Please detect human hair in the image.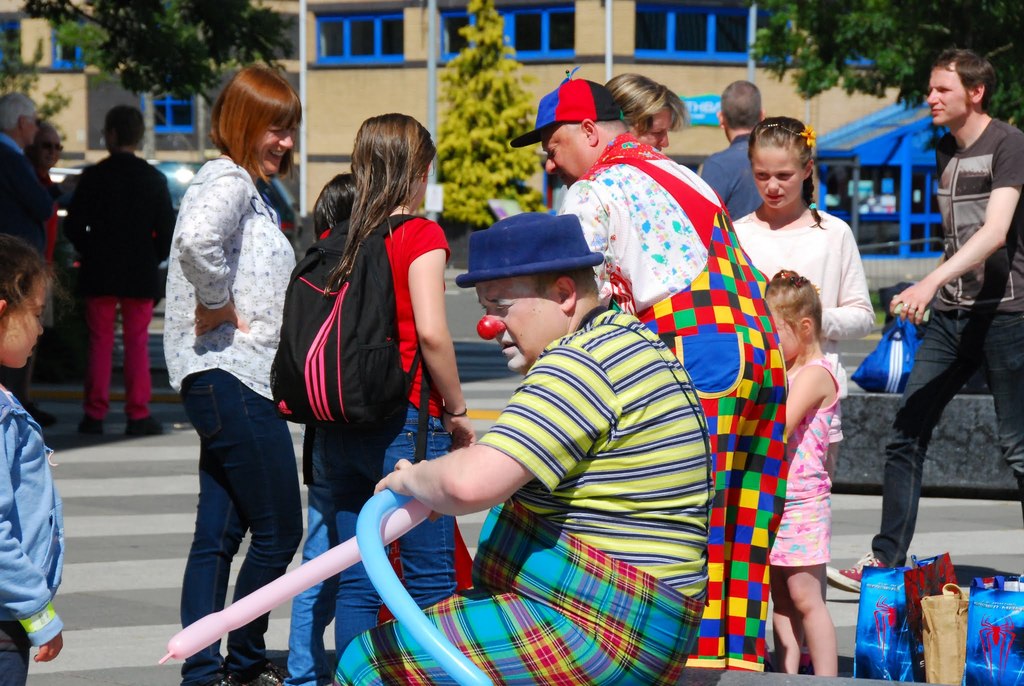
<bbox>194, 62, 287, 171</bbox>.
